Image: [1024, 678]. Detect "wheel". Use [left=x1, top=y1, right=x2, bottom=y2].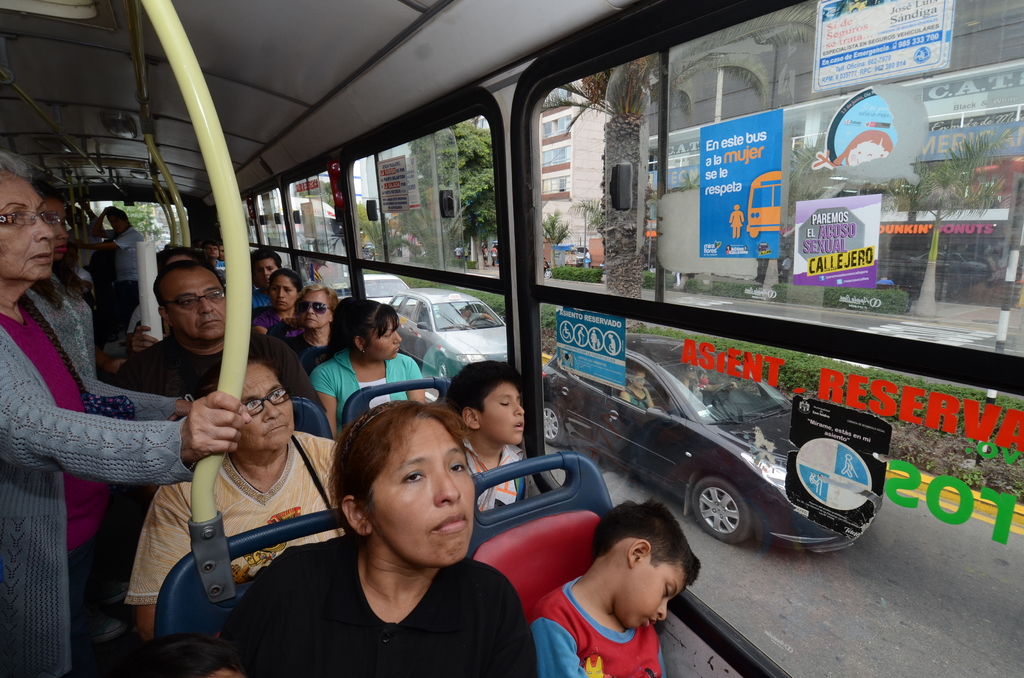
[left=545, top=401, right=572, bottom=447].
